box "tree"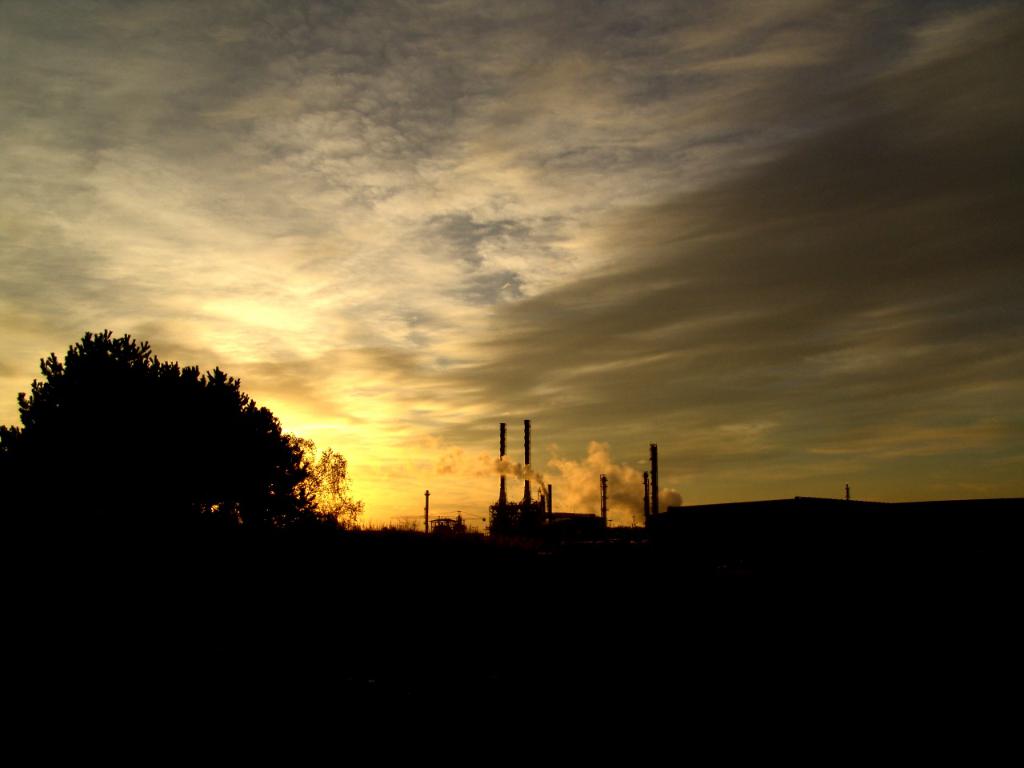
0, 326, 307, 542
